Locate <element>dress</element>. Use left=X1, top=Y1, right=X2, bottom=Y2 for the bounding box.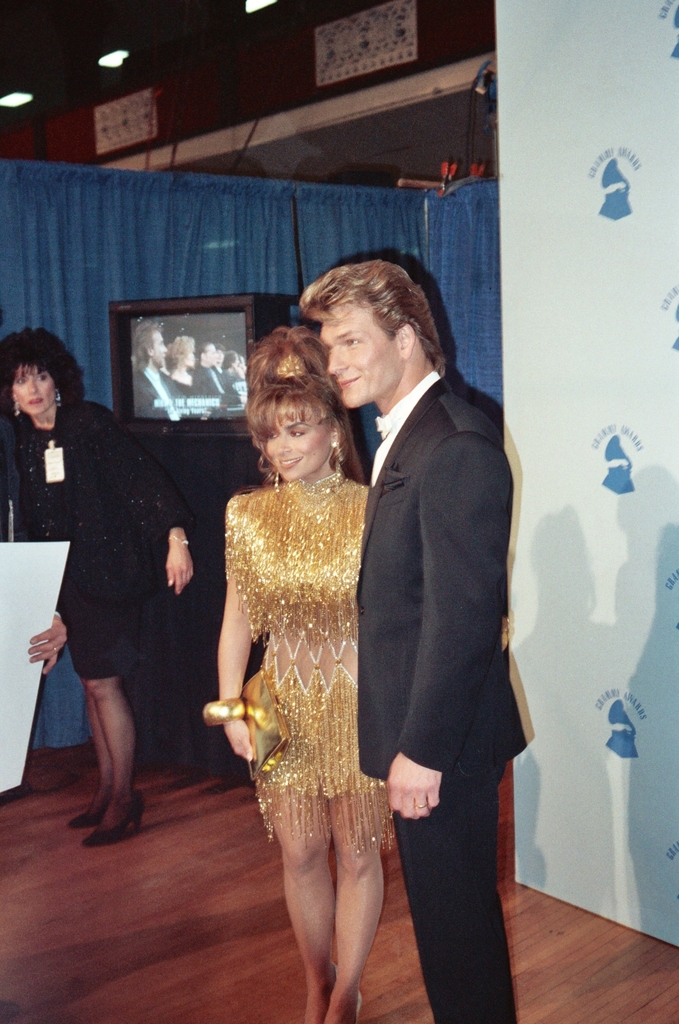
left=0, top=400, right=192, bottom=686.
